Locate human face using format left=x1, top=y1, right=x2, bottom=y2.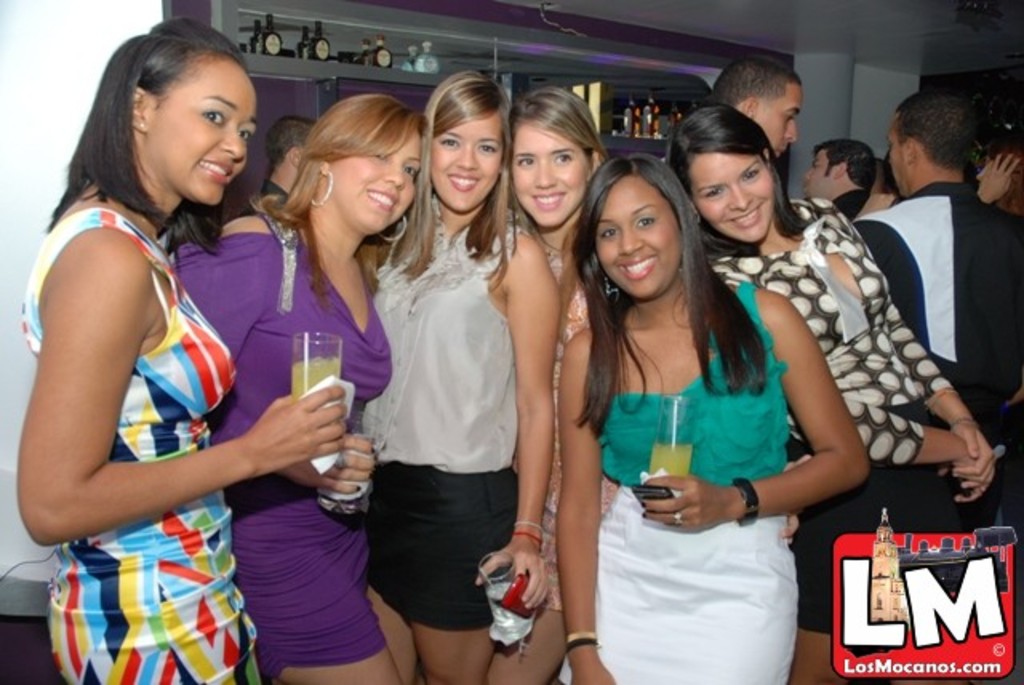
left=512, top=118, right=592, bottom=230.
